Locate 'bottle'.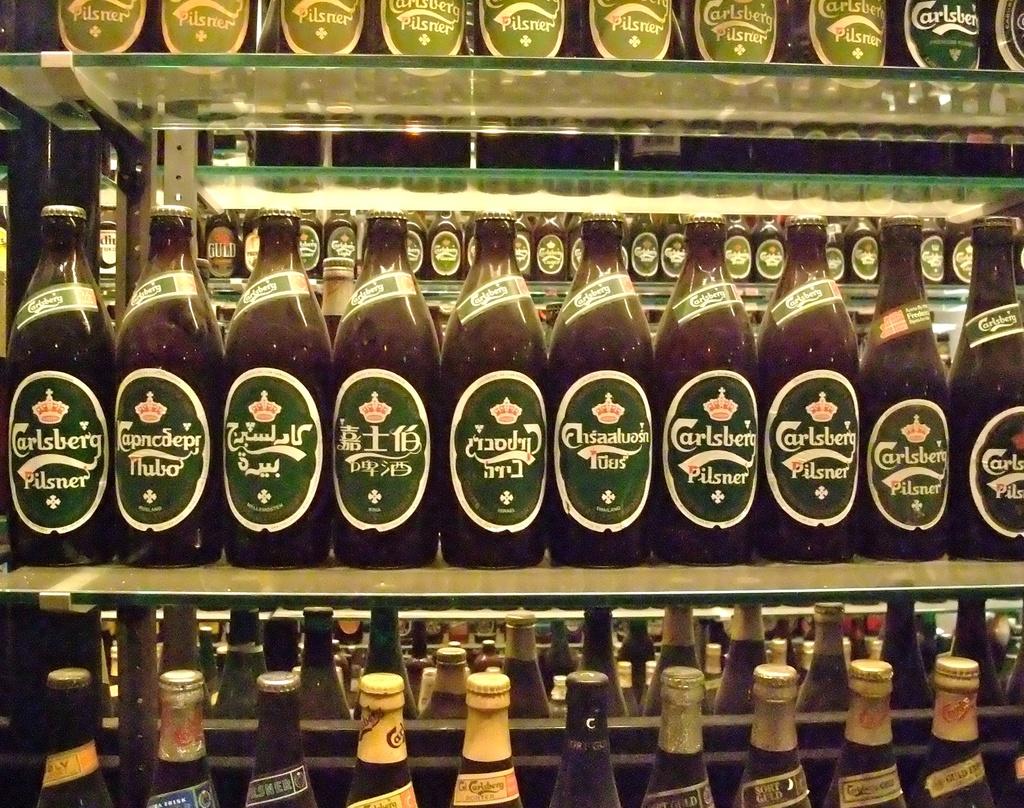
Bounding box: bbox=(296, 606, 356, 721).
